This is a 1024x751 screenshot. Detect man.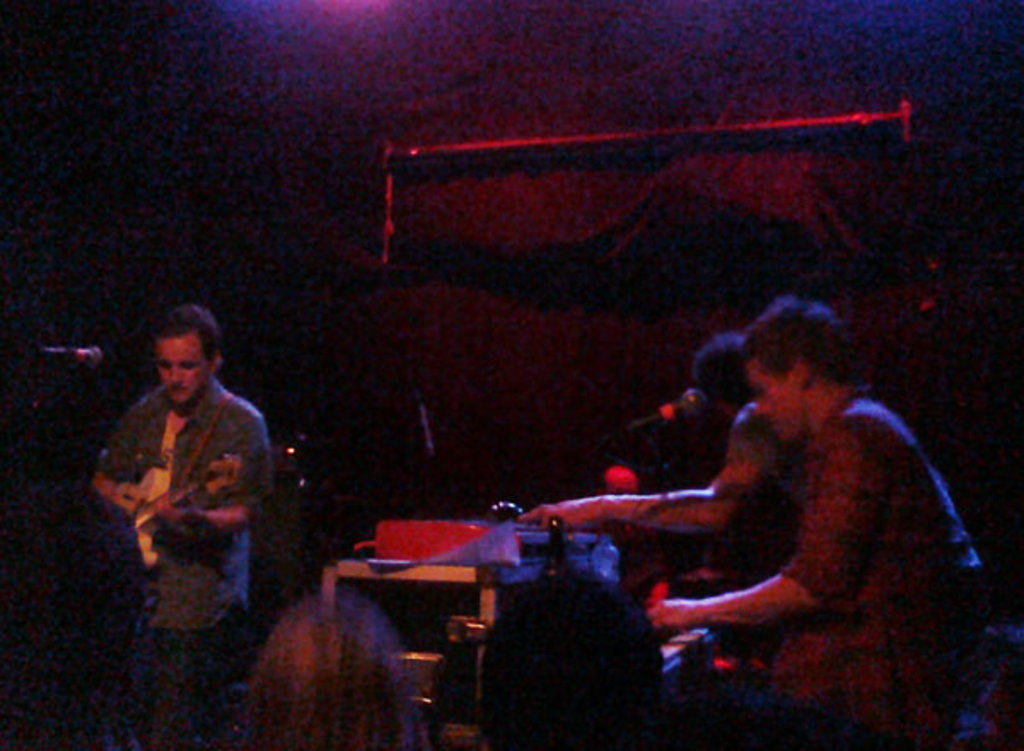
bbox(532, 335, 819, 597).
